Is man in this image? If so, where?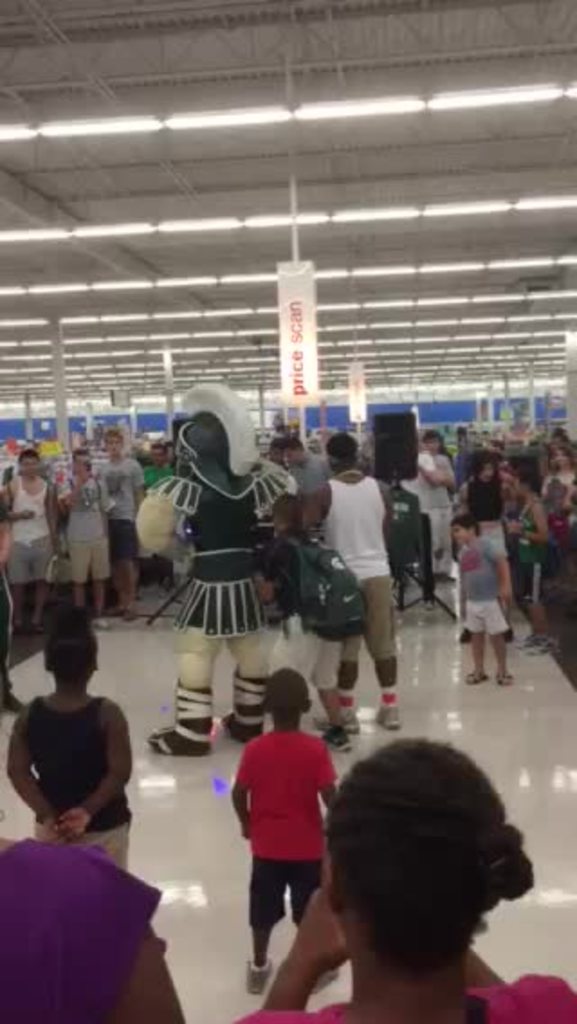
Yes, at [x1=417, y1=427, x2=454, y2=586].
